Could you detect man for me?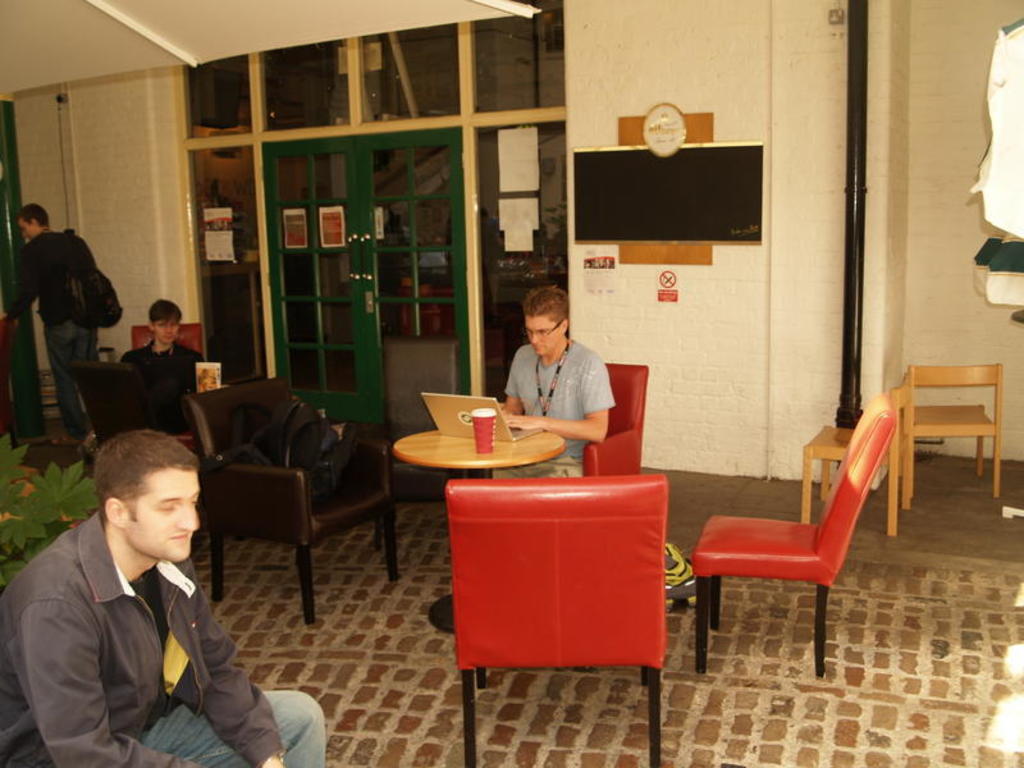
Detection result: {"left": 498, "top": 283, "right": 617, "bottom": 486}.
